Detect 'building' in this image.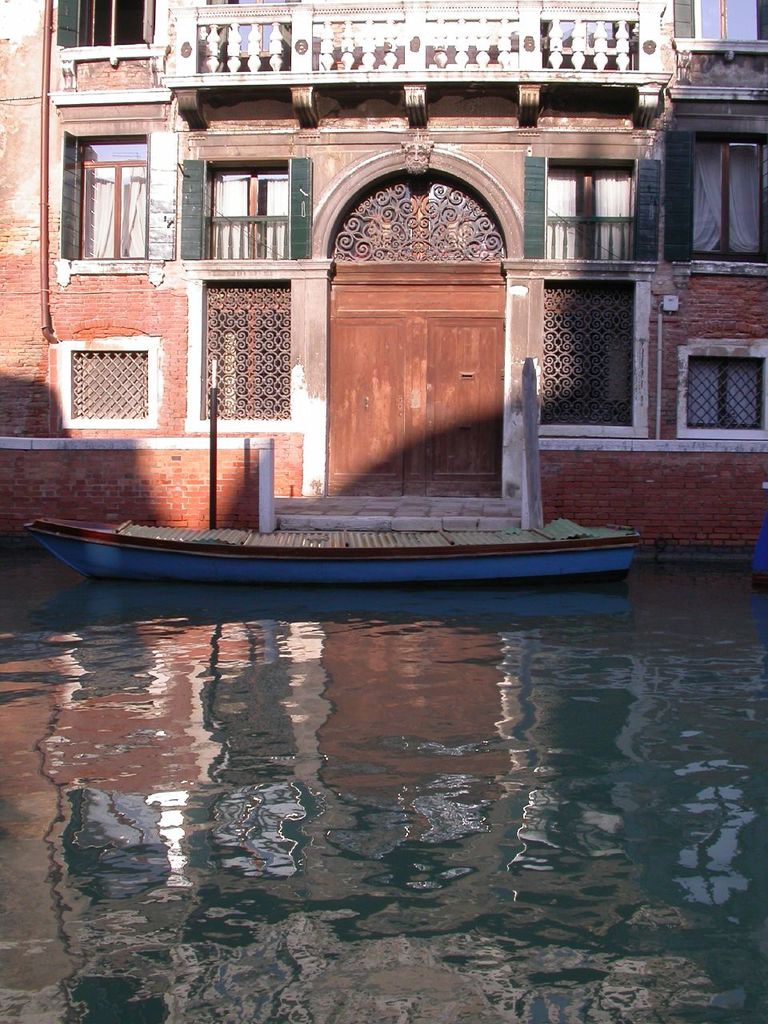
Detection: <box>0,0,767,553</box>.
